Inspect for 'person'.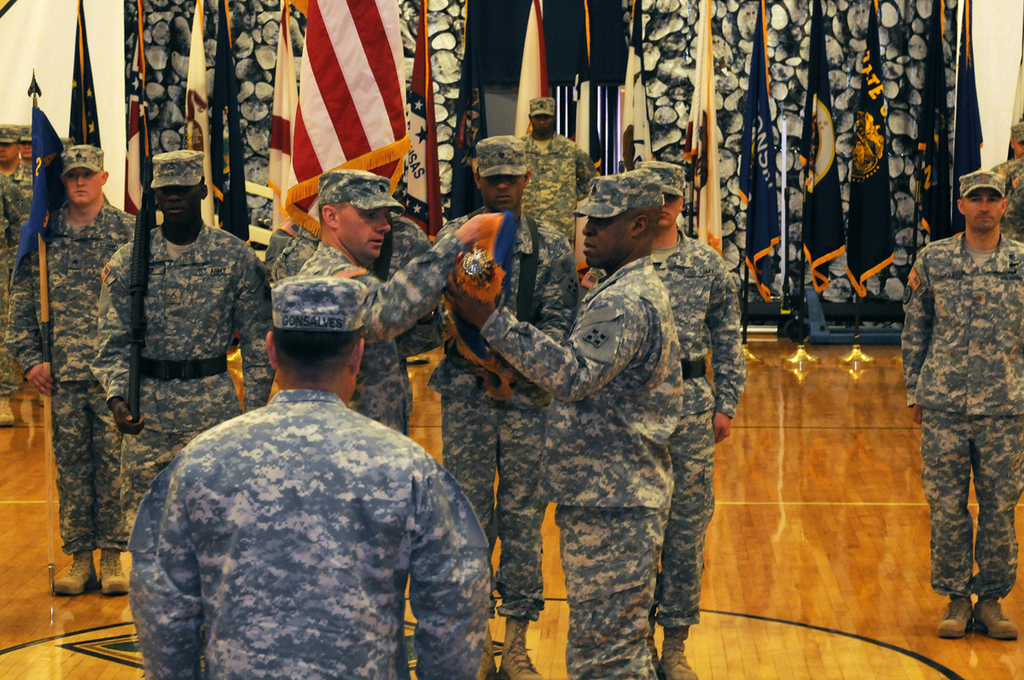
Inspection: Rect(898, 168, 1023, 639).
